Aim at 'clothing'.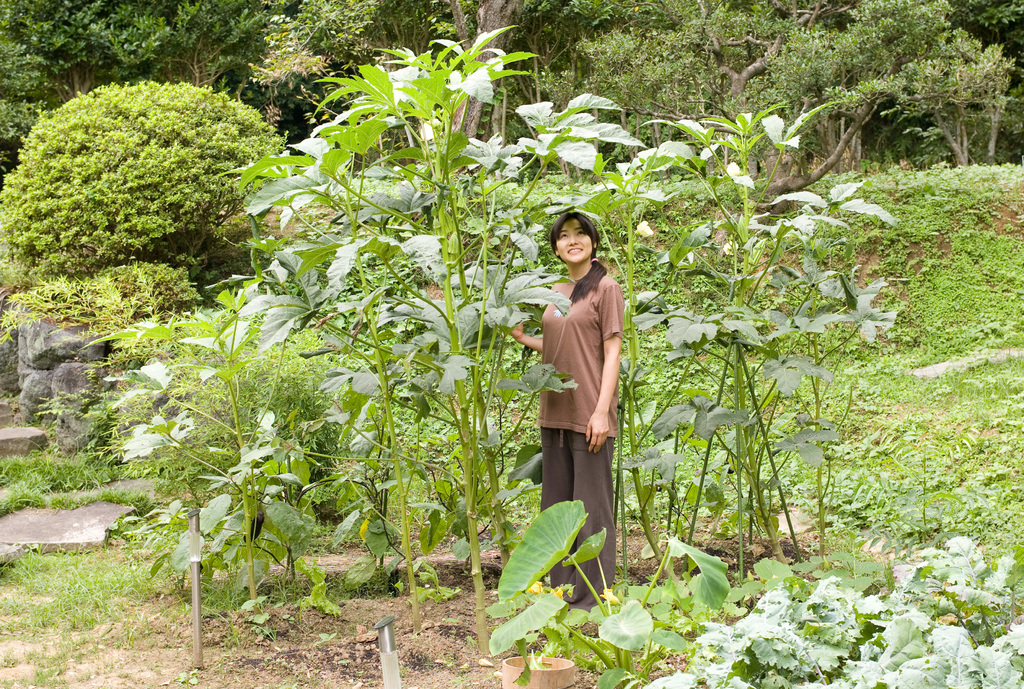
Aimed at [left=529, top=263, right=630, bottom=535].
